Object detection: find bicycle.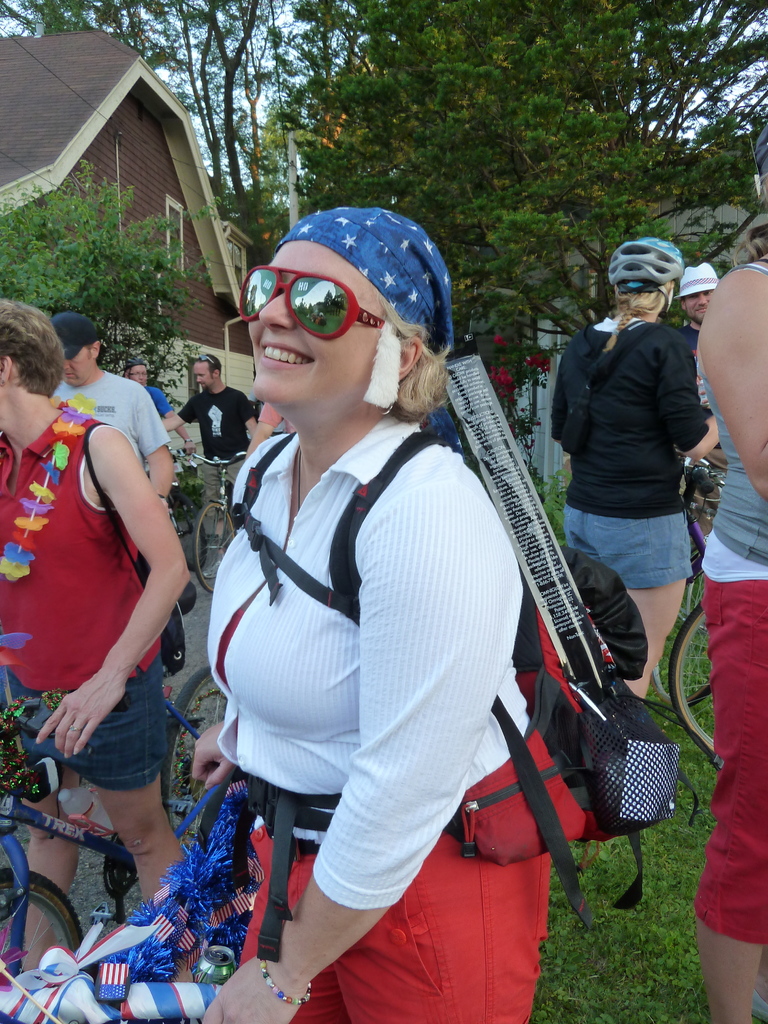
177 439 256 596.
